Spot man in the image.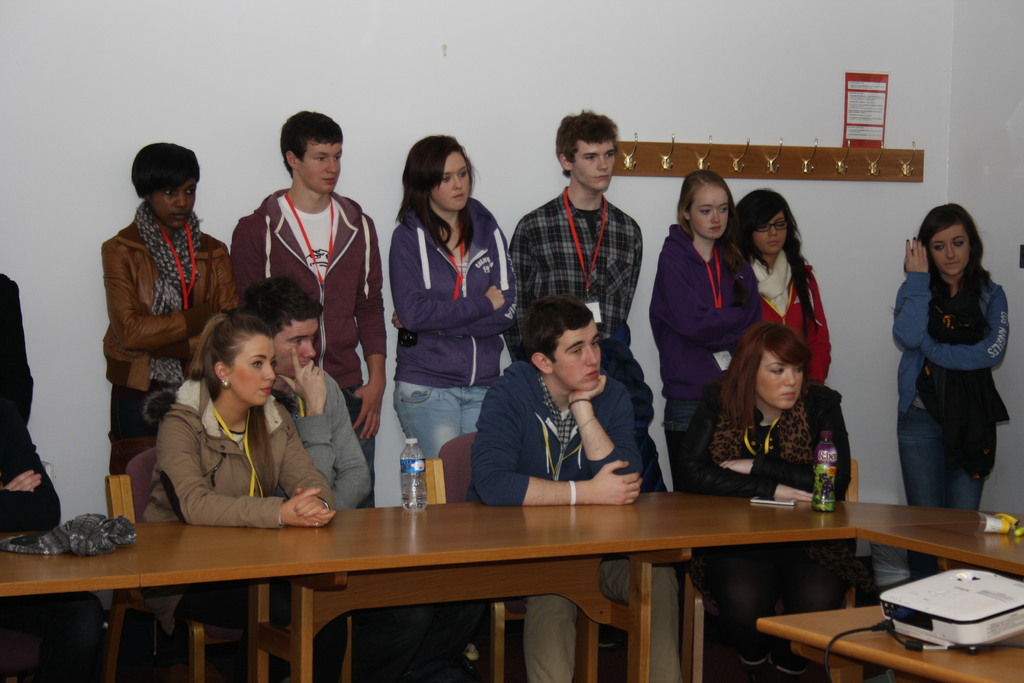
man found at left=465, top=292, right=687, bottom=682.
